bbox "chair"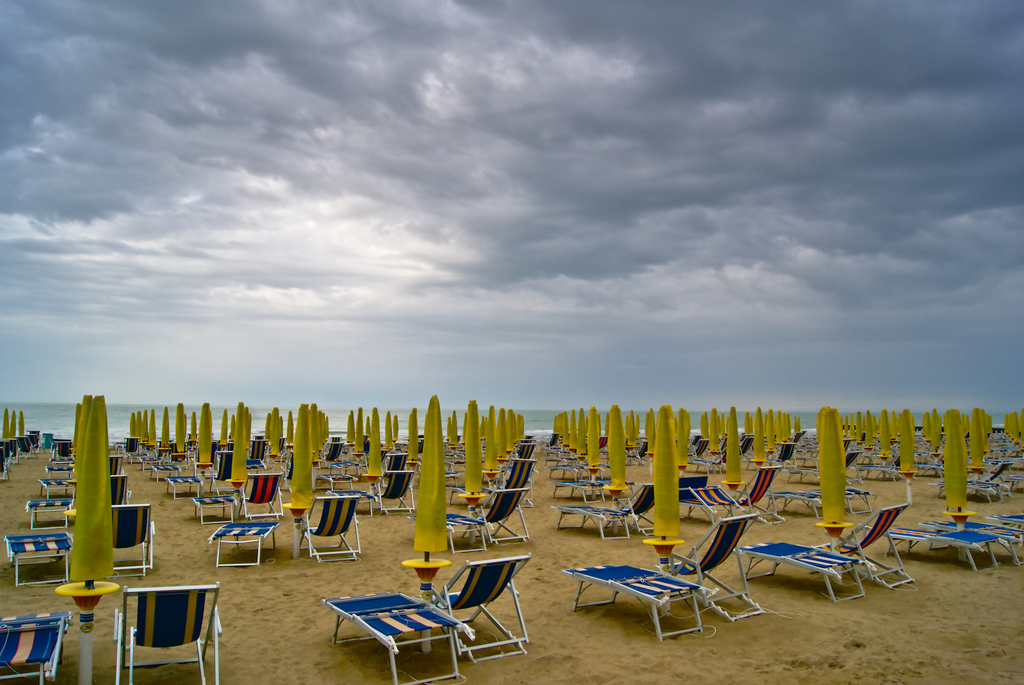
[left=104, top=504, right=156, bottom=571]
